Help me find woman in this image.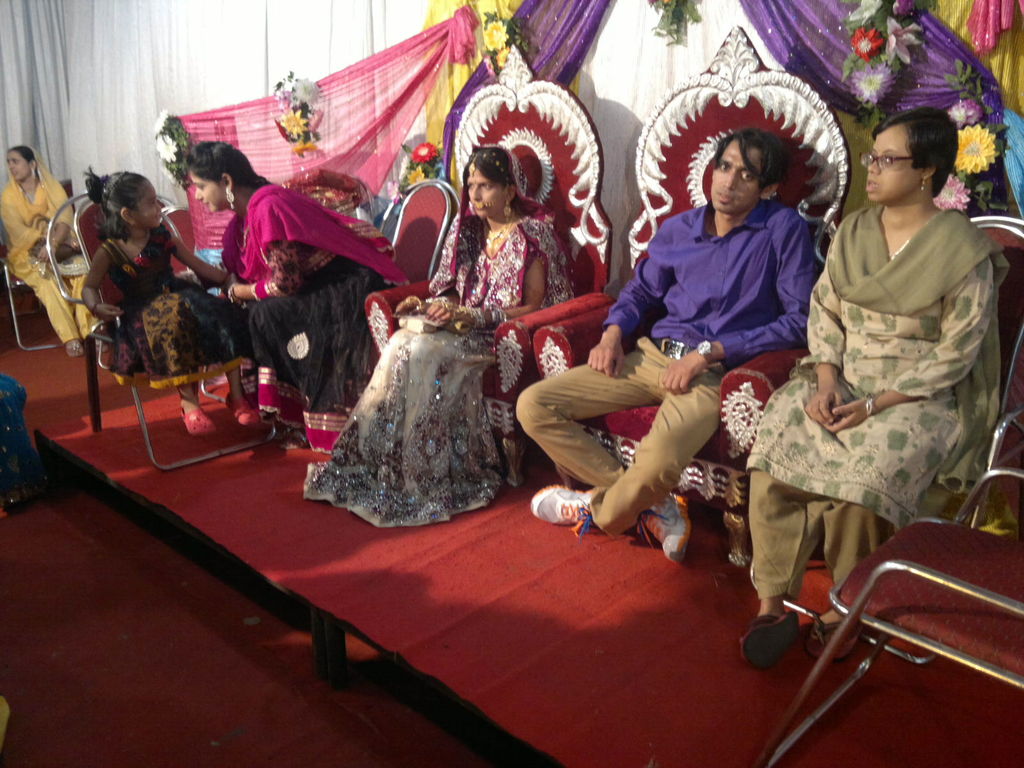
Found it: box=[742, 81, 998, 637].
